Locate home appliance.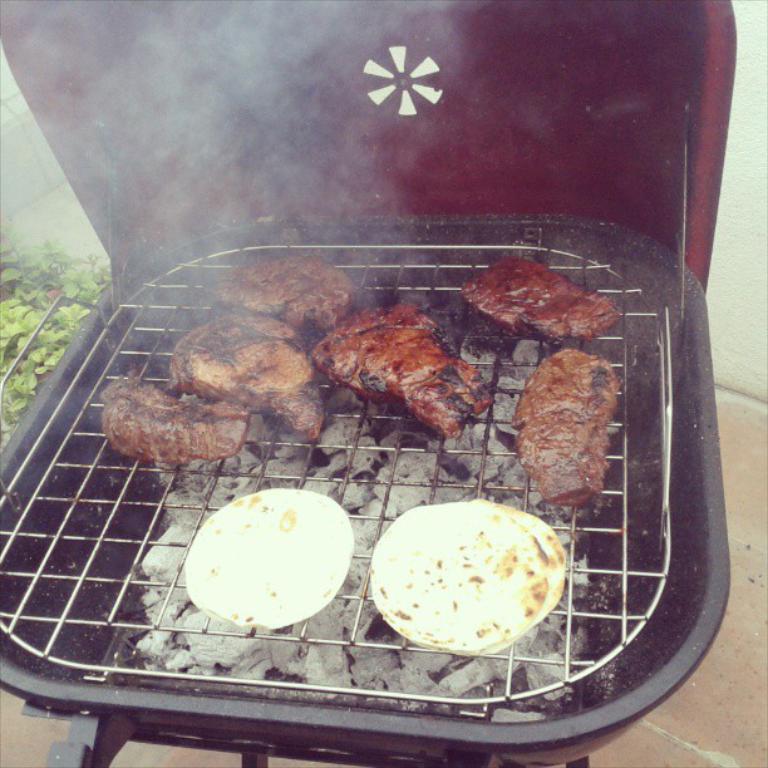
Bounding box: region(0, 0, 739, 762).
